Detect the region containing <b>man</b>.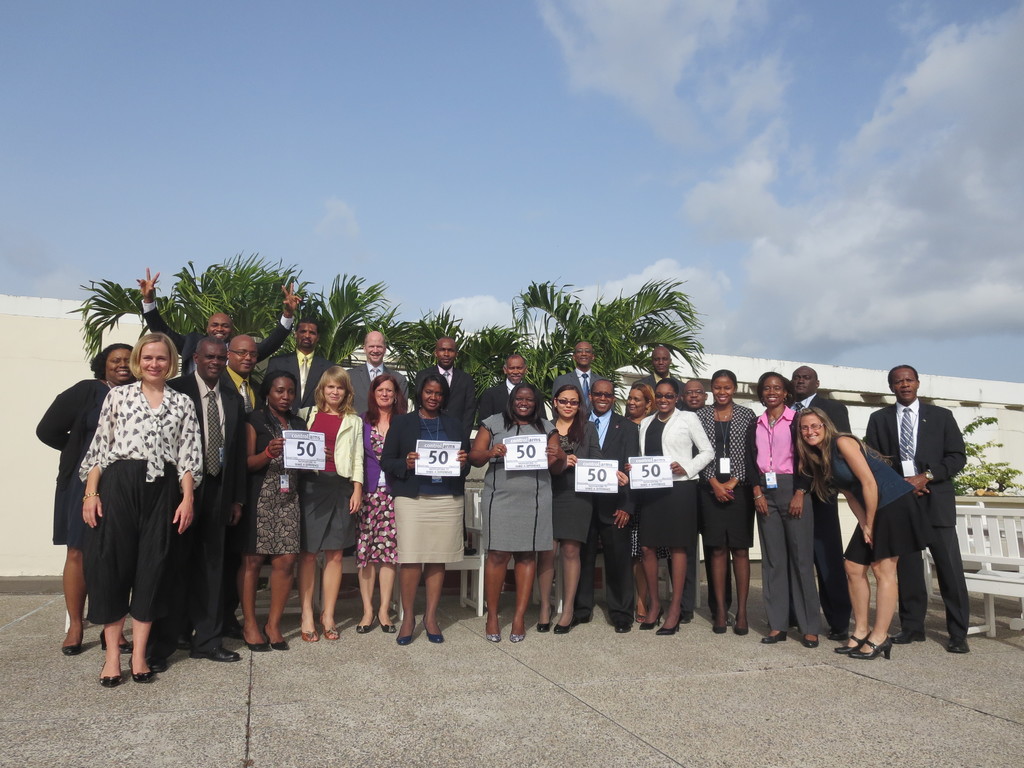
pyautogui.locateOnScreen(165, 346, 231, 665).
